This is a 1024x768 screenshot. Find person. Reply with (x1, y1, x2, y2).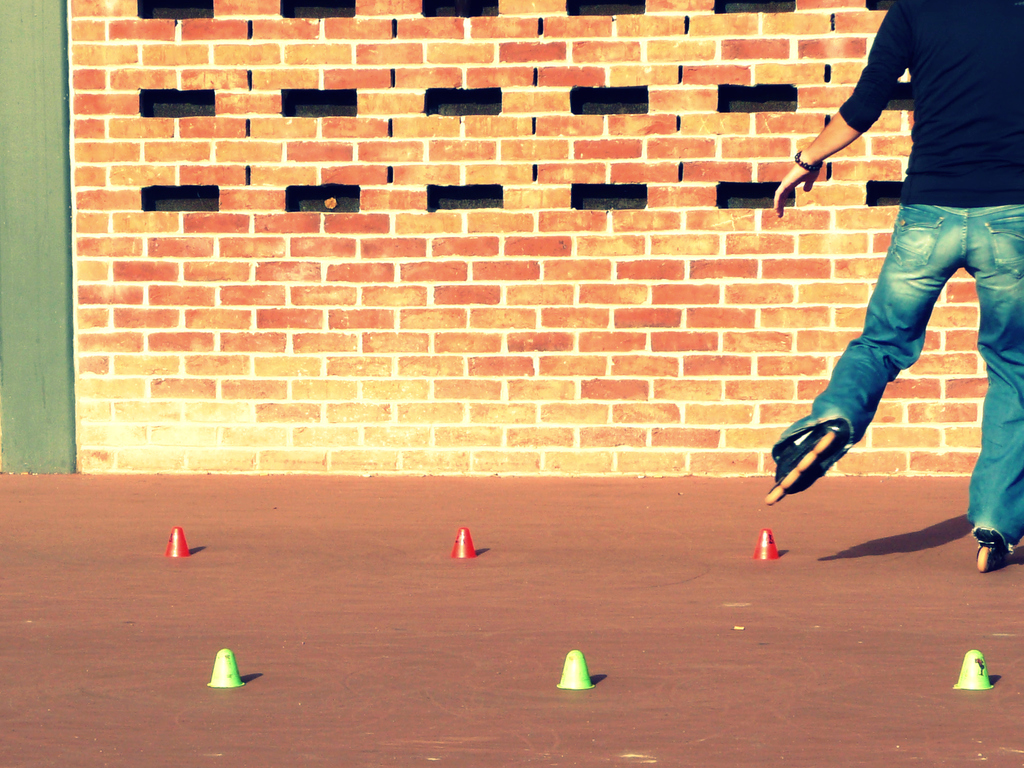
(769, 0, 1006, 525).
